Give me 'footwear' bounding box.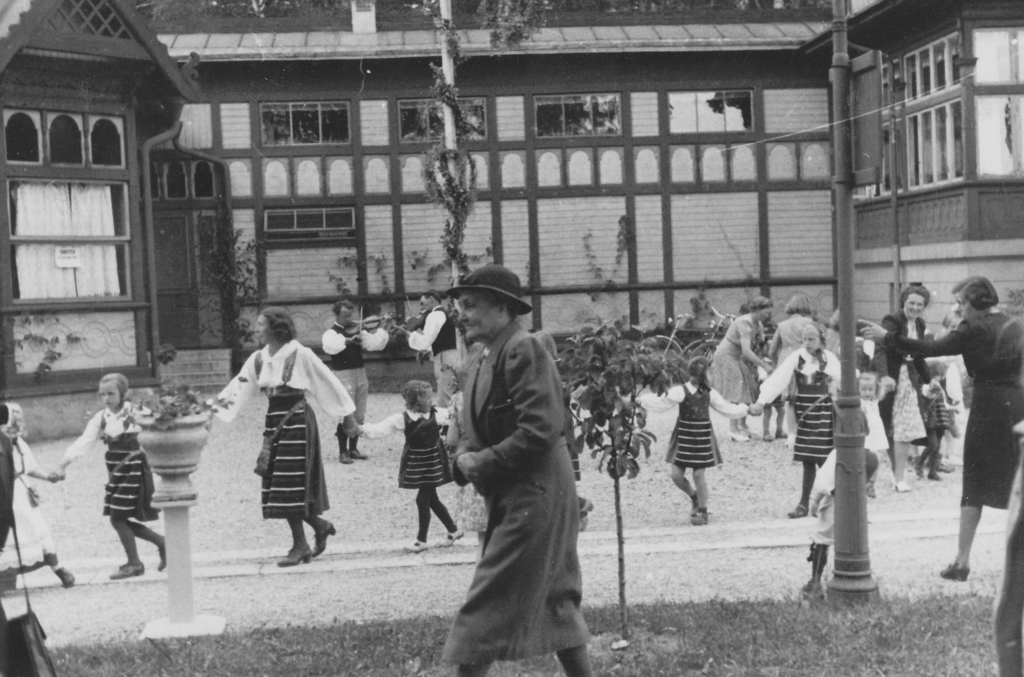
(441,526,466,546).
